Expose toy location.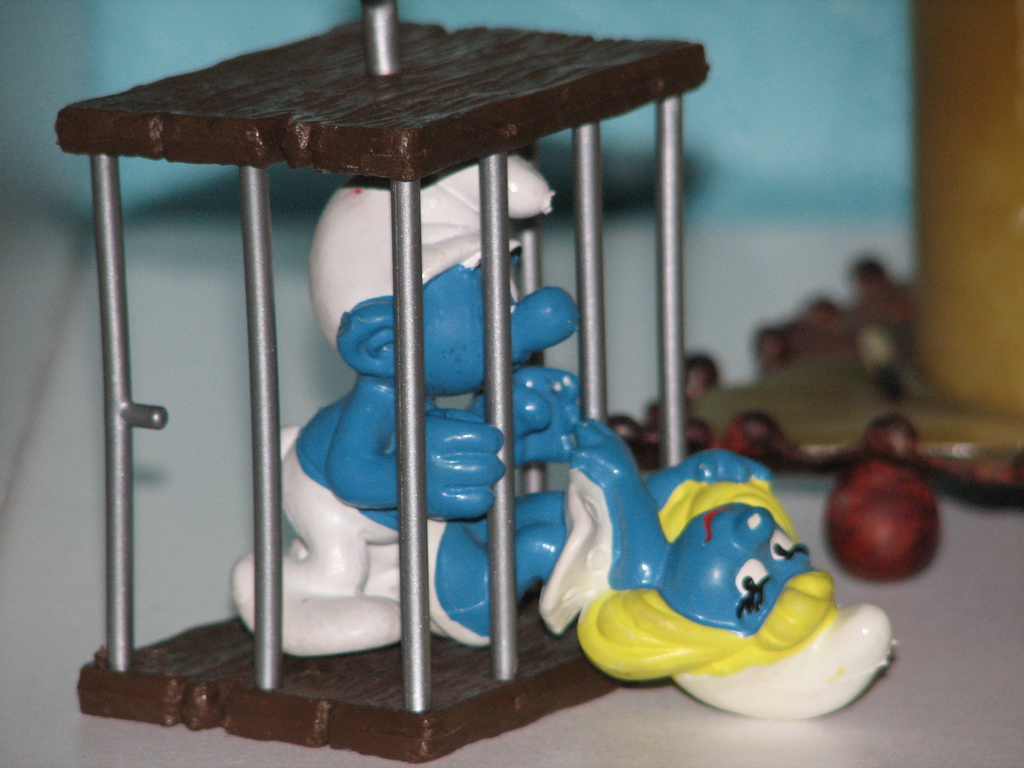
Exposed at pyautogui.locateOnScreen(225, 147, 584, 659).
